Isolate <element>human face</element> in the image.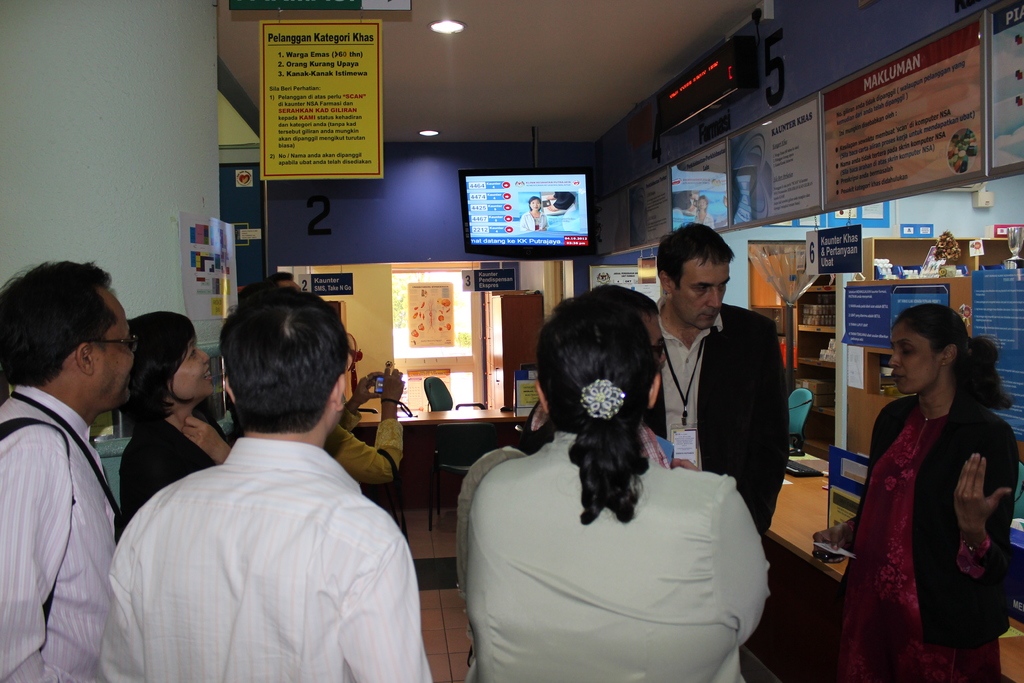
Isolated region: l=886, t=325, r=936, b=396.
